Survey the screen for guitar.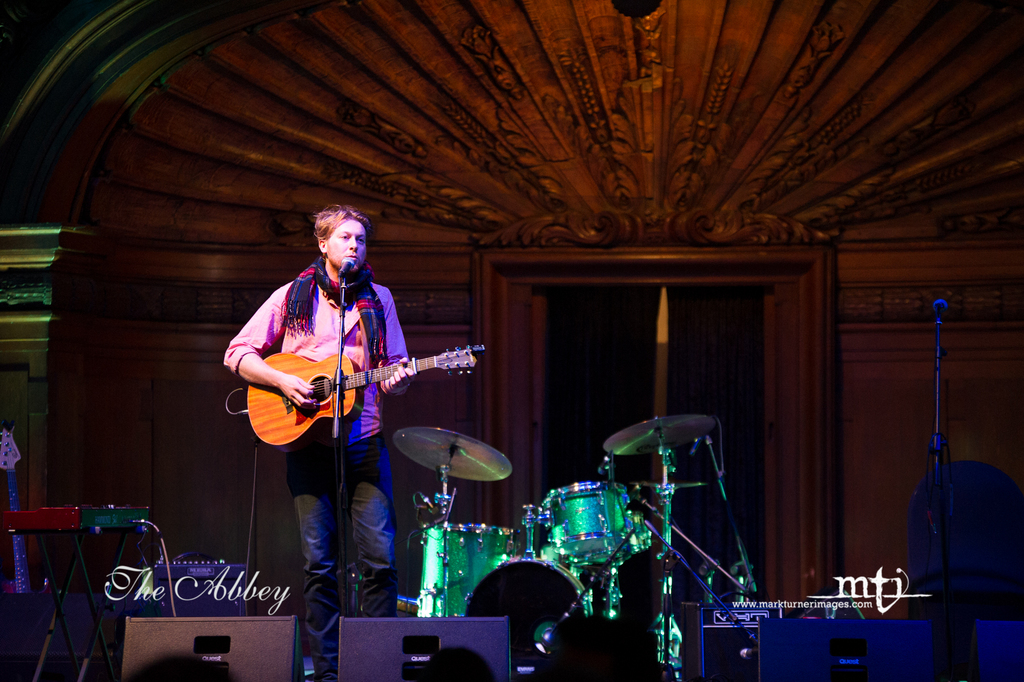
Survey found: bbox=[244, 346, 479, 453].
